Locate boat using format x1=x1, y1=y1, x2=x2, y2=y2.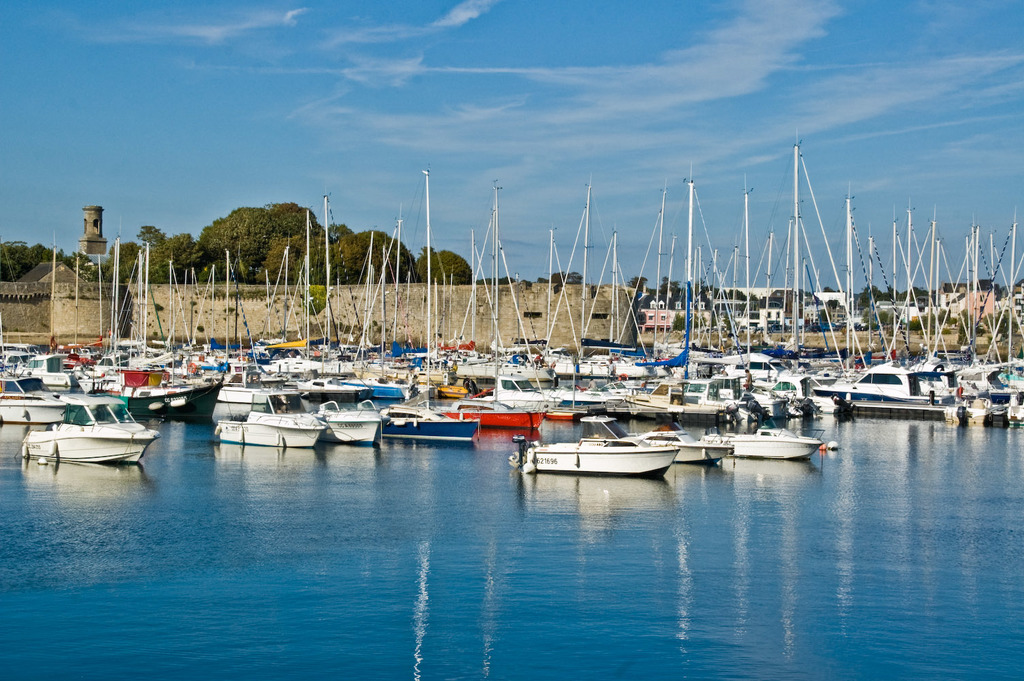
x1=43, y1=392, x2=161, y2=468.
